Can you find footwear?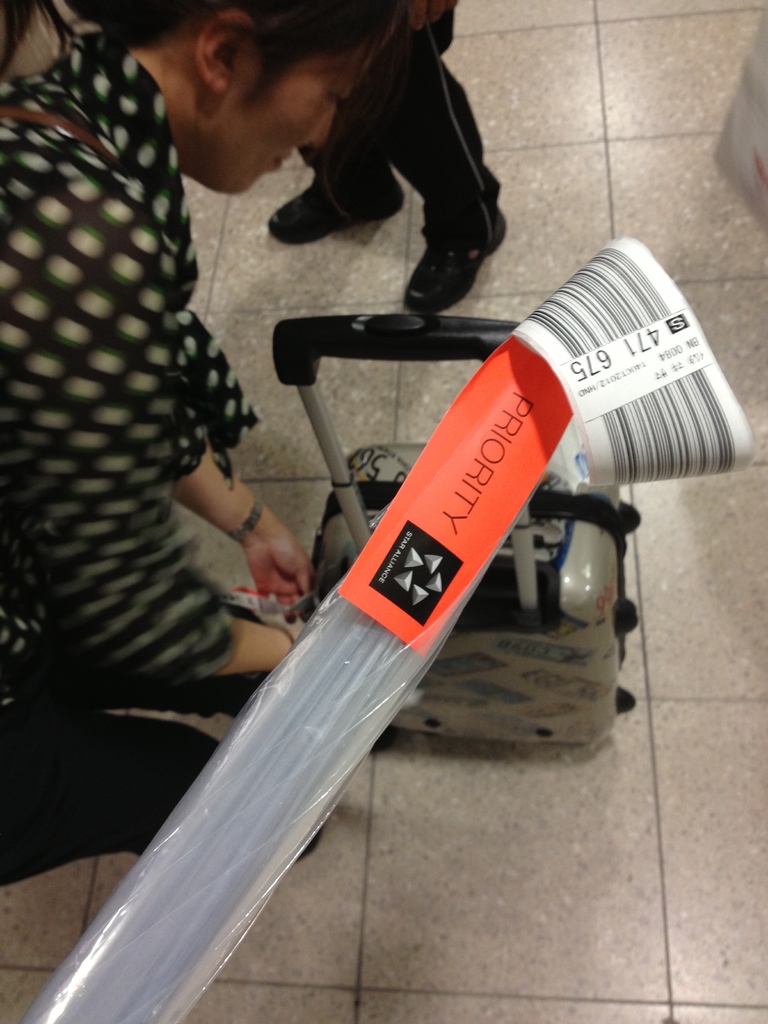
Yes, bounding box: x1=397 y1=231 x2=515 y2=296.
